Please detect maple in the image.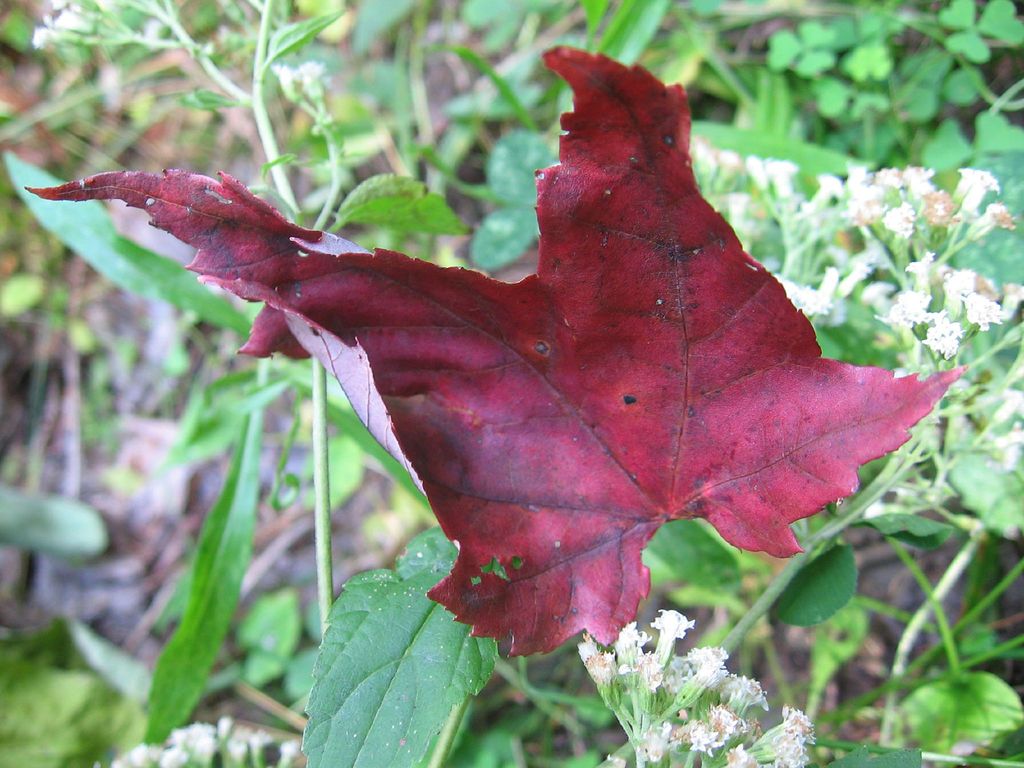
(70,31,938,638).
